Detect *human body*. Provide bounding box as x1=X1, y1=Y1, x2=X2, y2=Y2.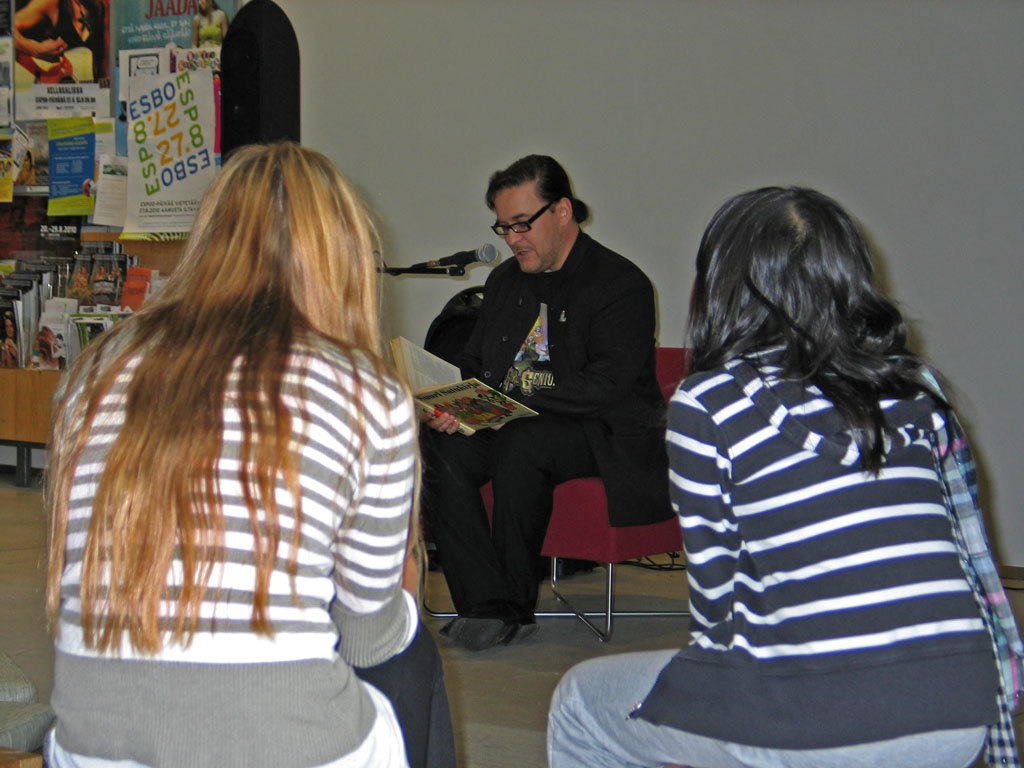
x1=50, y1=309, x2=459, y2=767.
